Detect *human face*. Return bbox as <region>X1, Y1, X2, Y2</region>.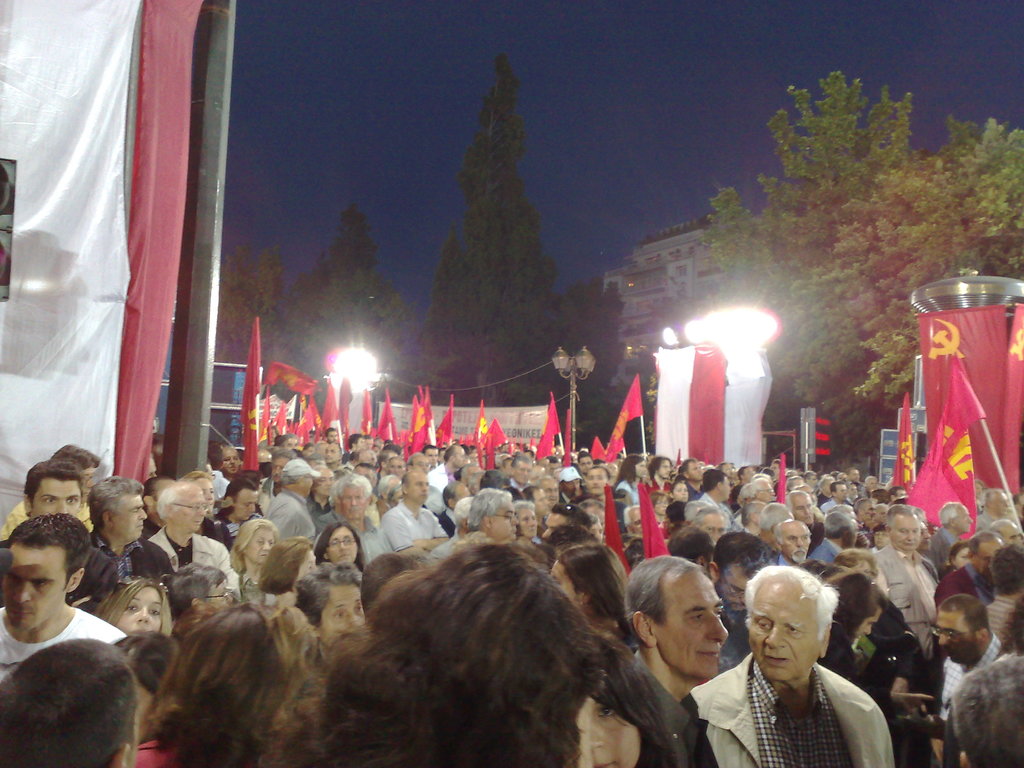
<region>116, 584, 160, 637</region>.
